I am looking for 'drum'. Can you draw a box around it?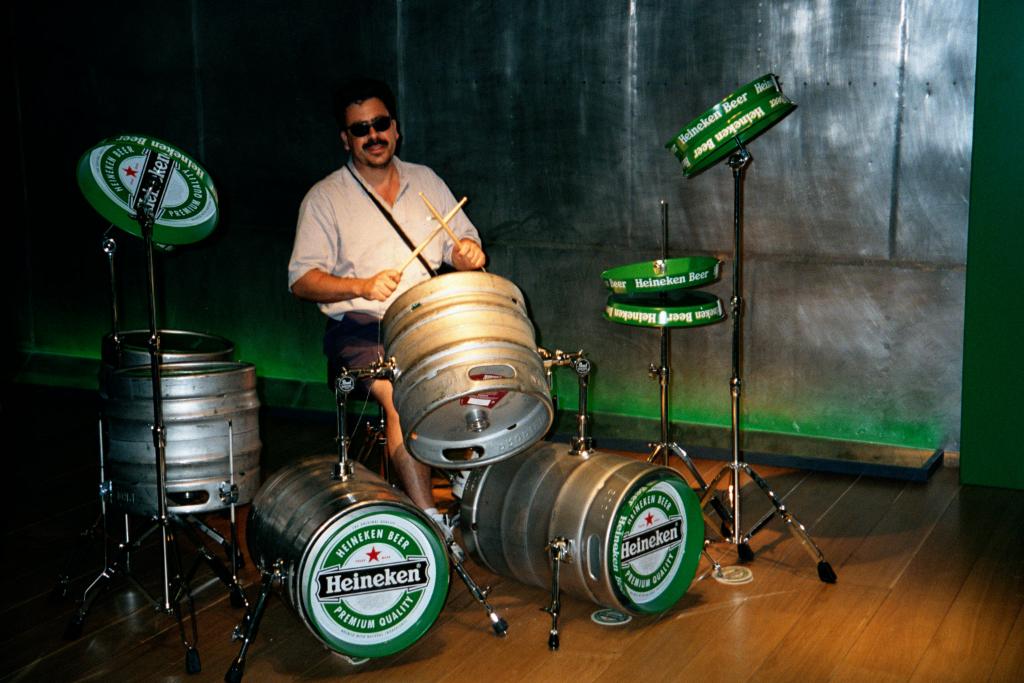
Sure, the bounding box is 108, 365, 267, 526.
